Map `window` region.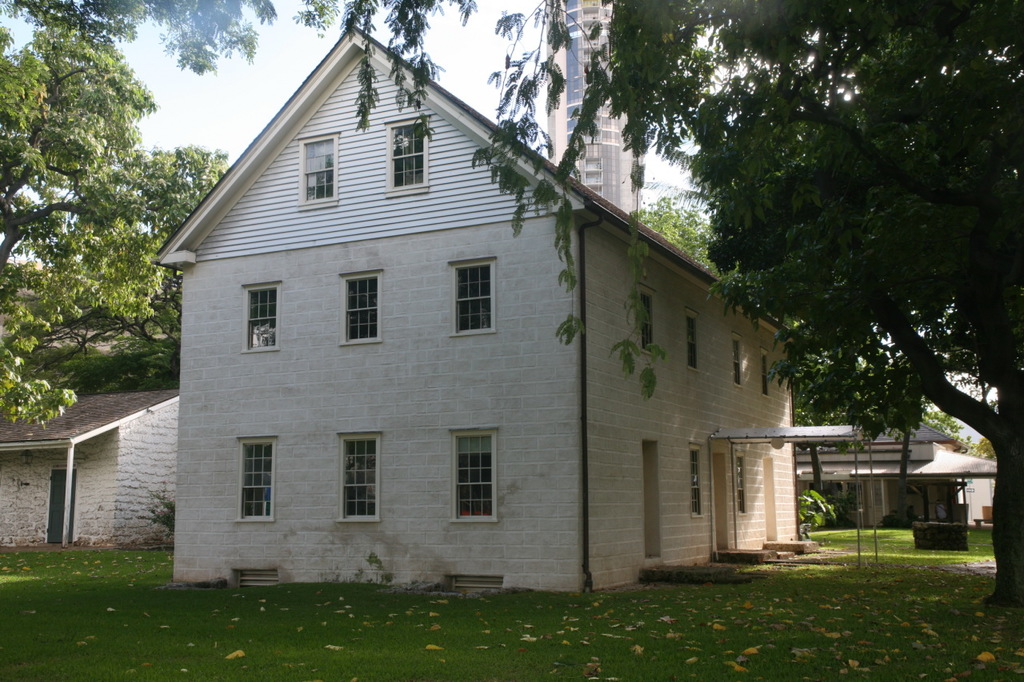
Mapped to Rect(439, 430, 500, 528).
